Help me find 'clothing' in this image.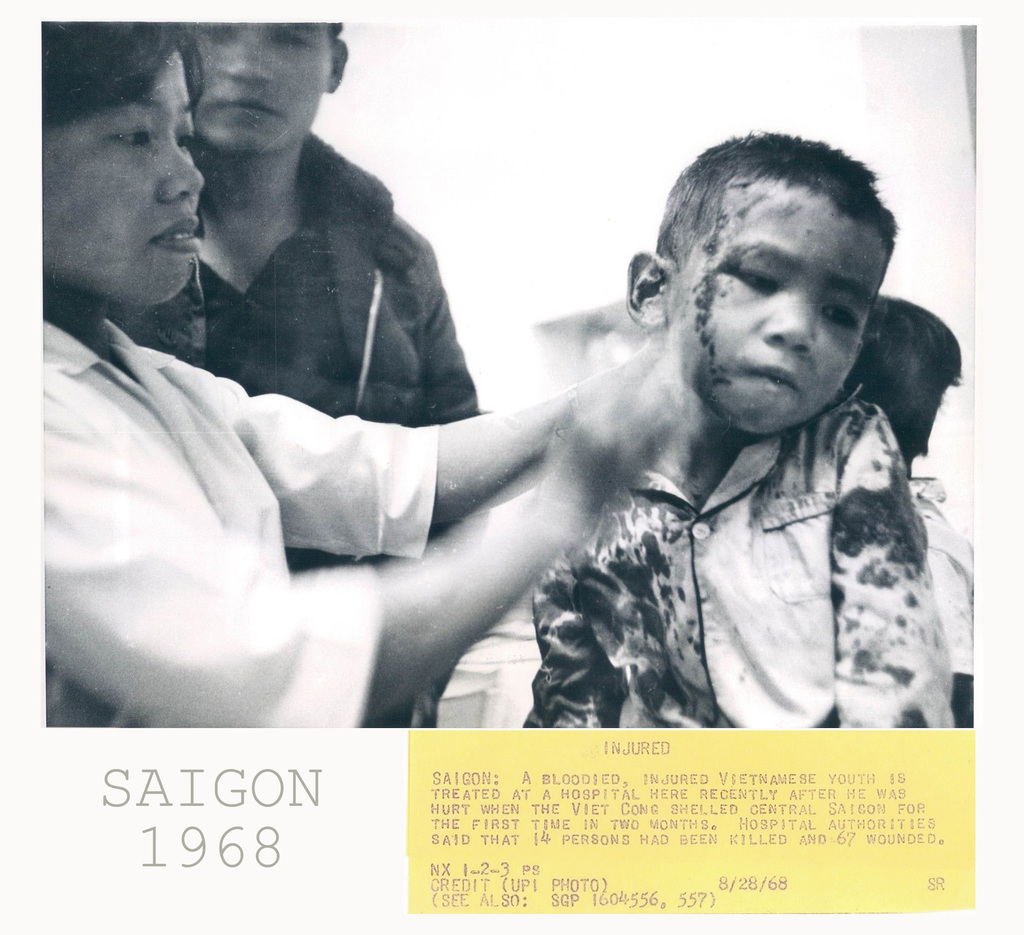
Found it: x1=914 y1=469 x2=984 y2=724.
